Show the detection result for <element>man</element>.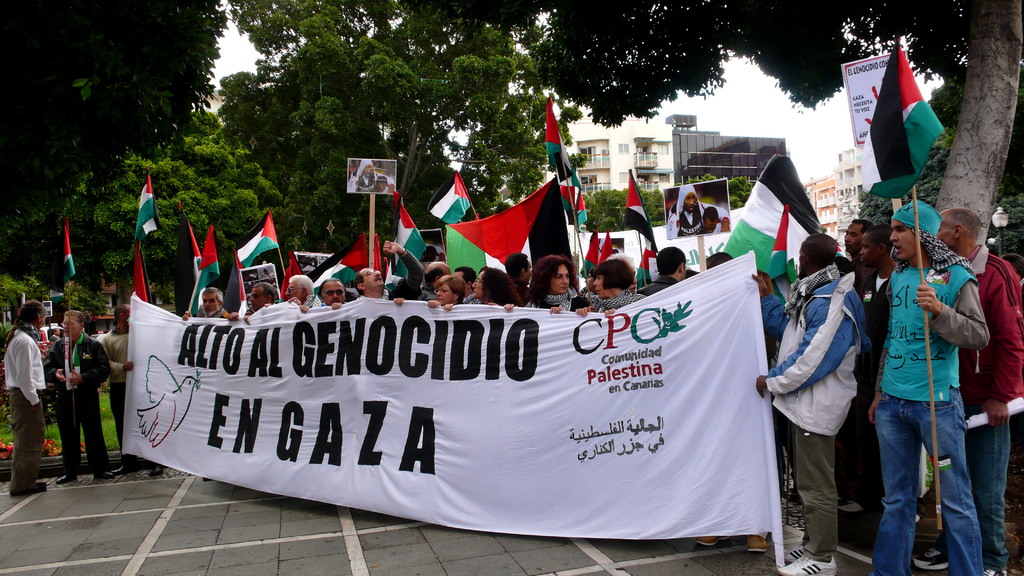
(left=751, top=224, right=847, bottom=575).
